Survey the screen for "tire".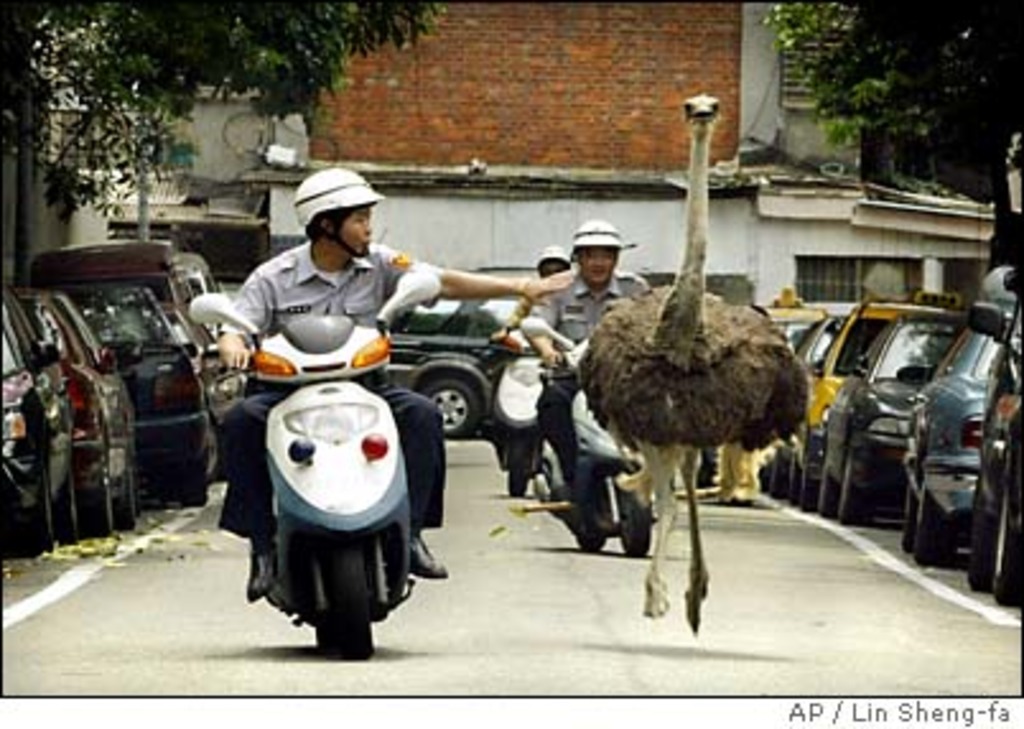
Survey found: [x1=206, y1=426, x2=224, y2=487].
